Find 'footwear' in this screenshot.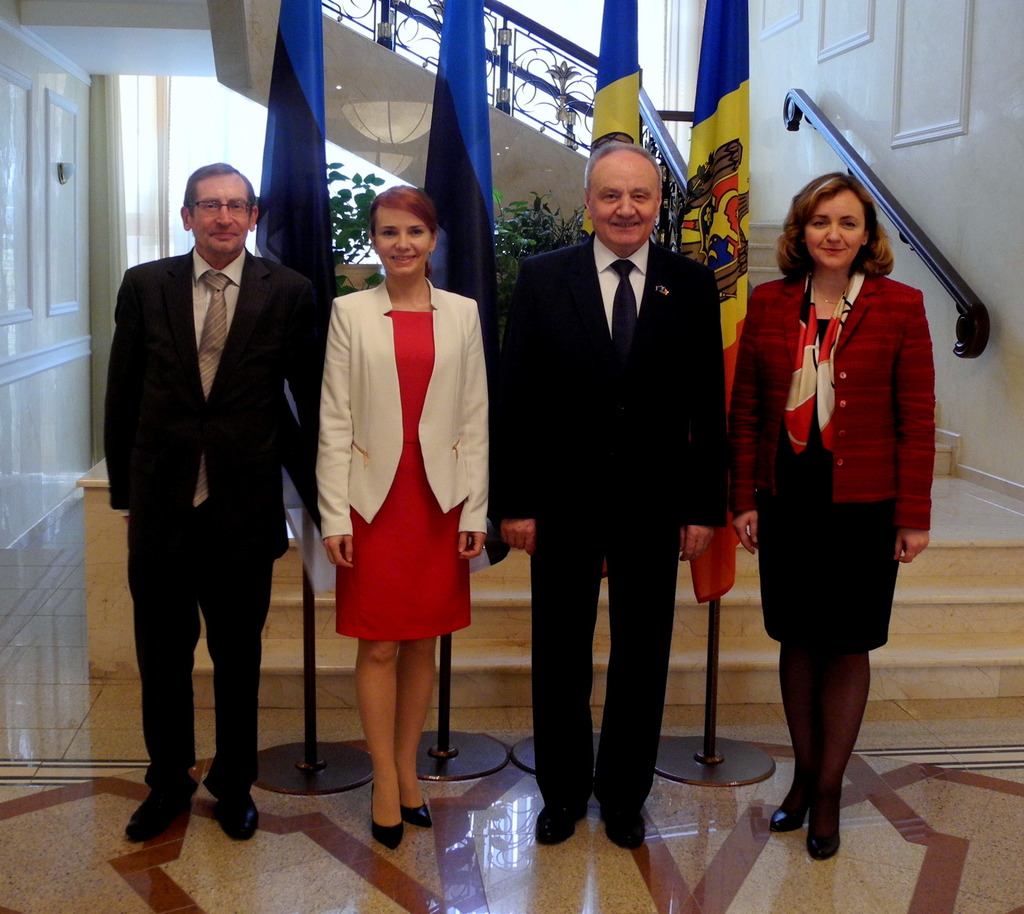
The bounding box for 'footwear' is 402,801,433,831.
